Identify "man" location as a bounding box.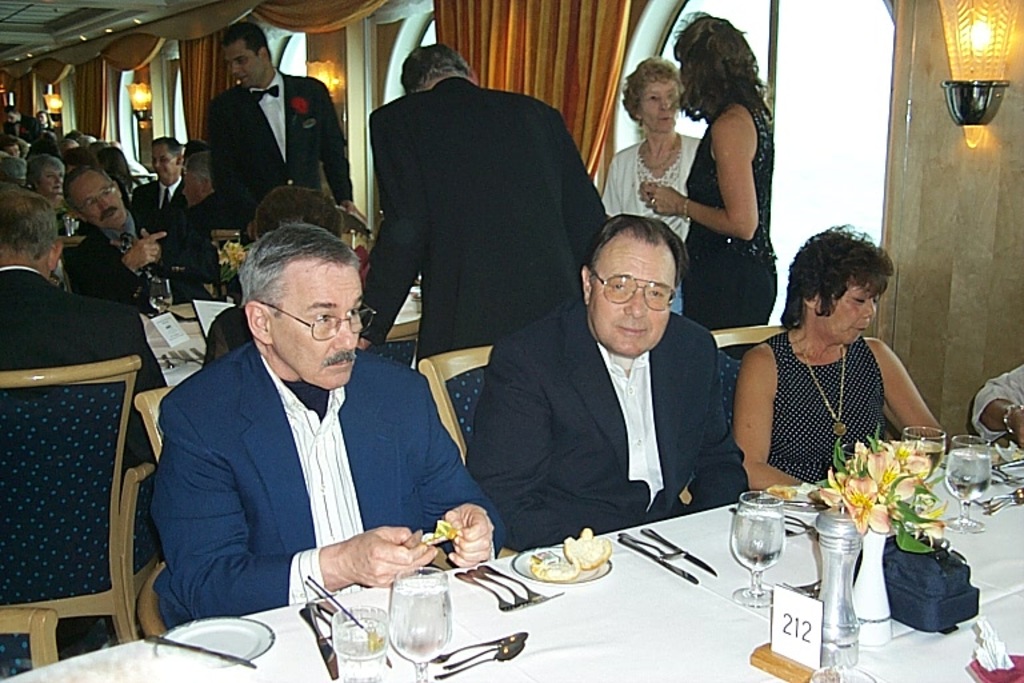
[left=204, top=23, right=357, bottom=240].
